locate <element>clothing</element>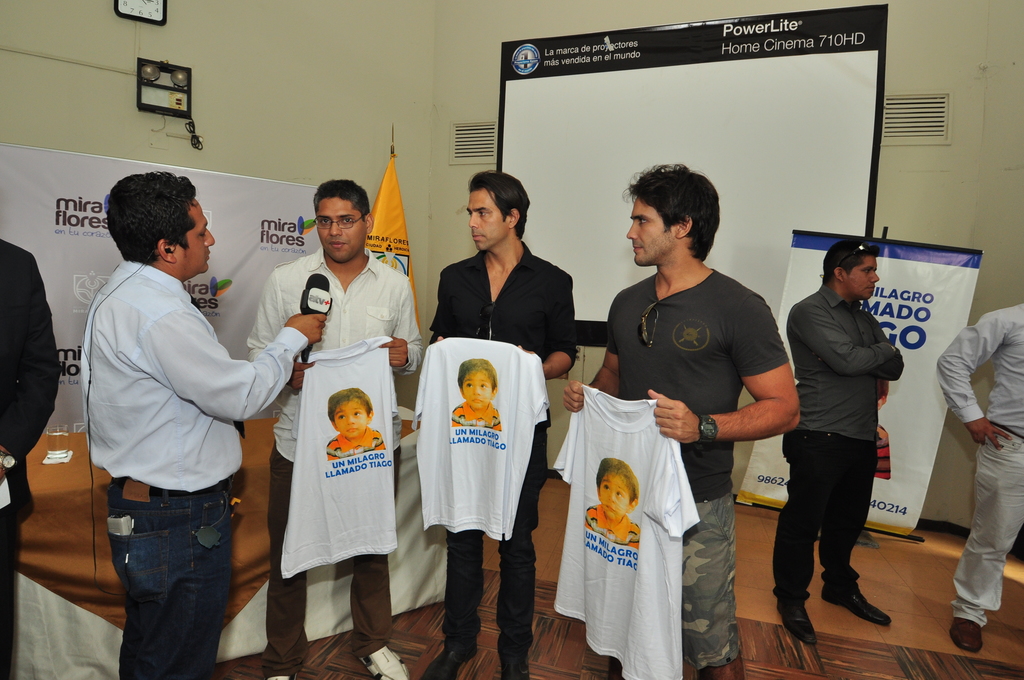
[left=547, top=379, right=706, bottom=679]
